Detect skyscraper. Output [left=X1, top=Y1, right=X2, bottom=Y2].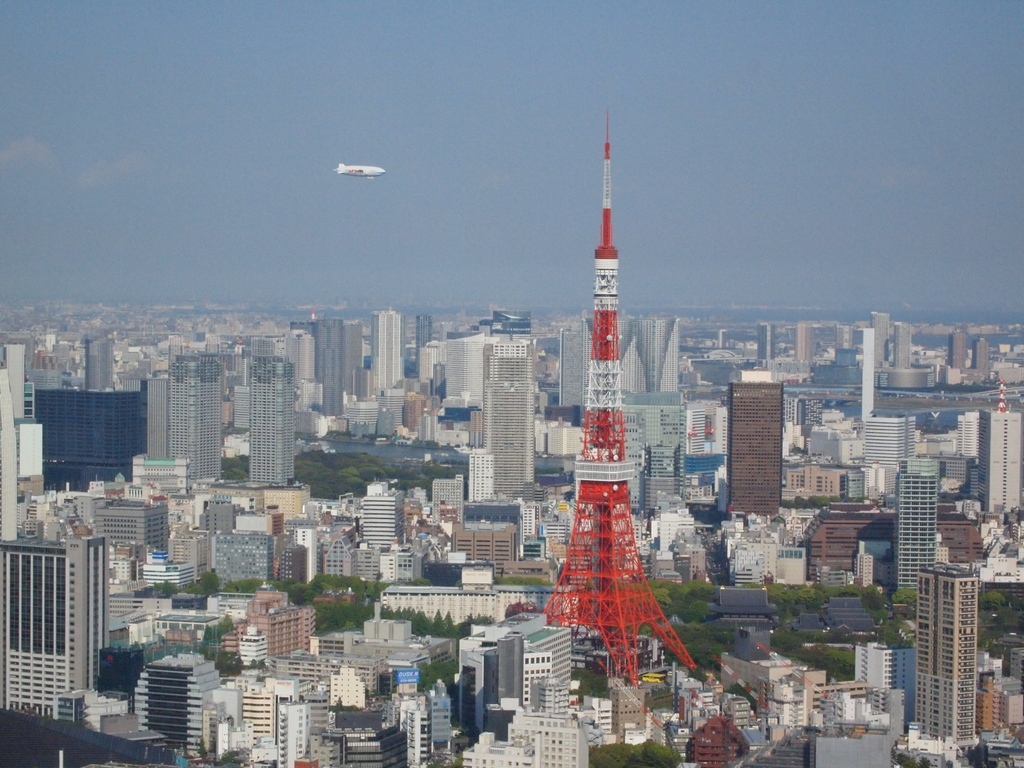
[left=121, top=650, right=225, bottom=765].
